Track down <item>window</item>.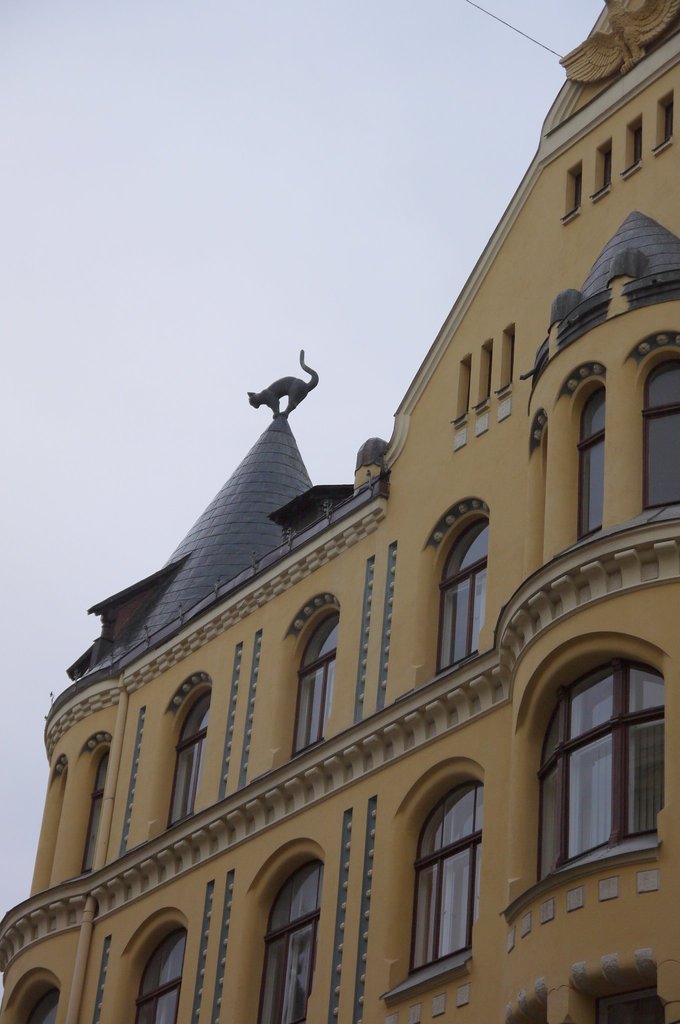
Tracked to x1=622, y1=115, x2=642, y2=176.
